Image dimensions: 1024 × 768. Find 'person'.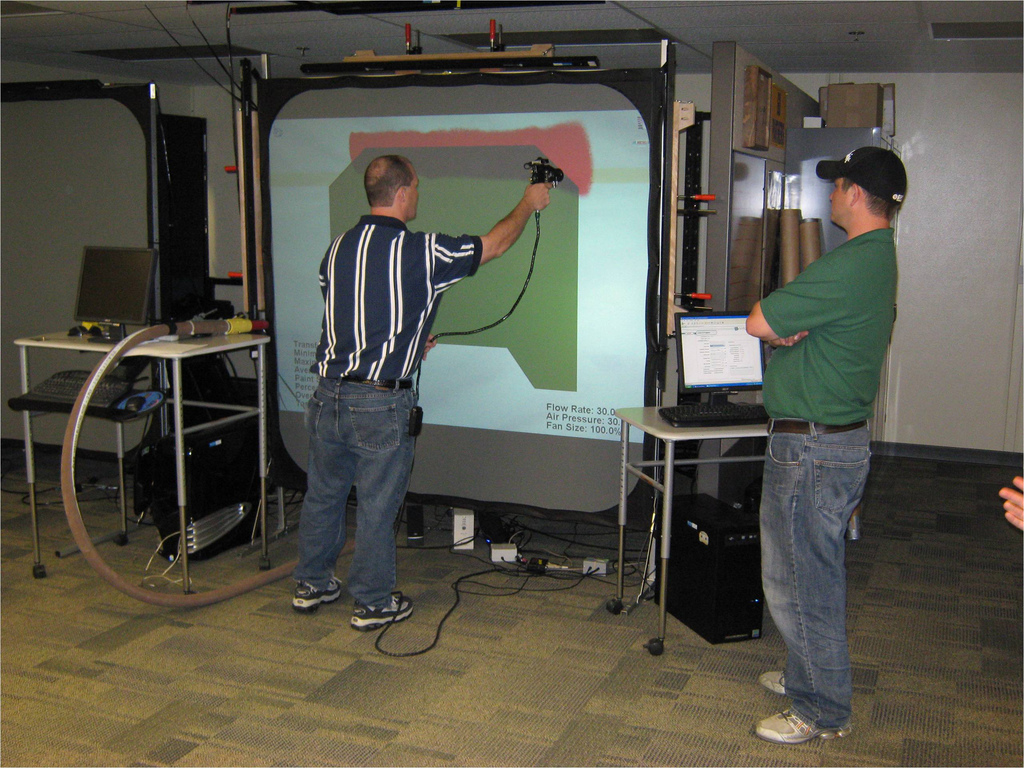
{"left": 294, "top": 154, "right": 550, "bottom": 632}.
